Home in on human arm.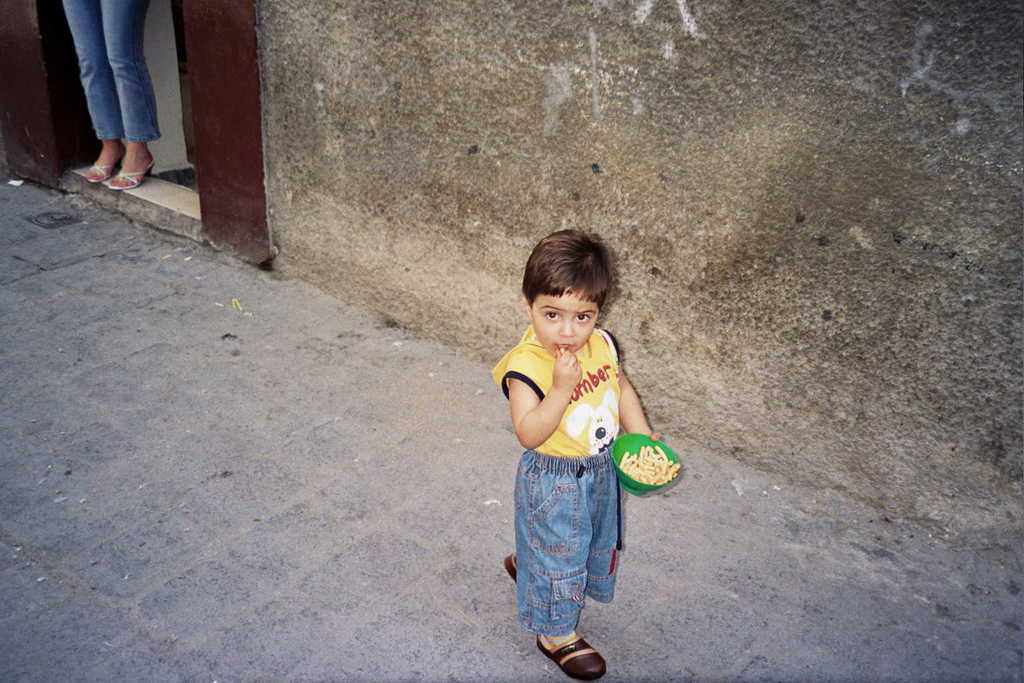
Homed in at box(607, 333, 667, 452).
